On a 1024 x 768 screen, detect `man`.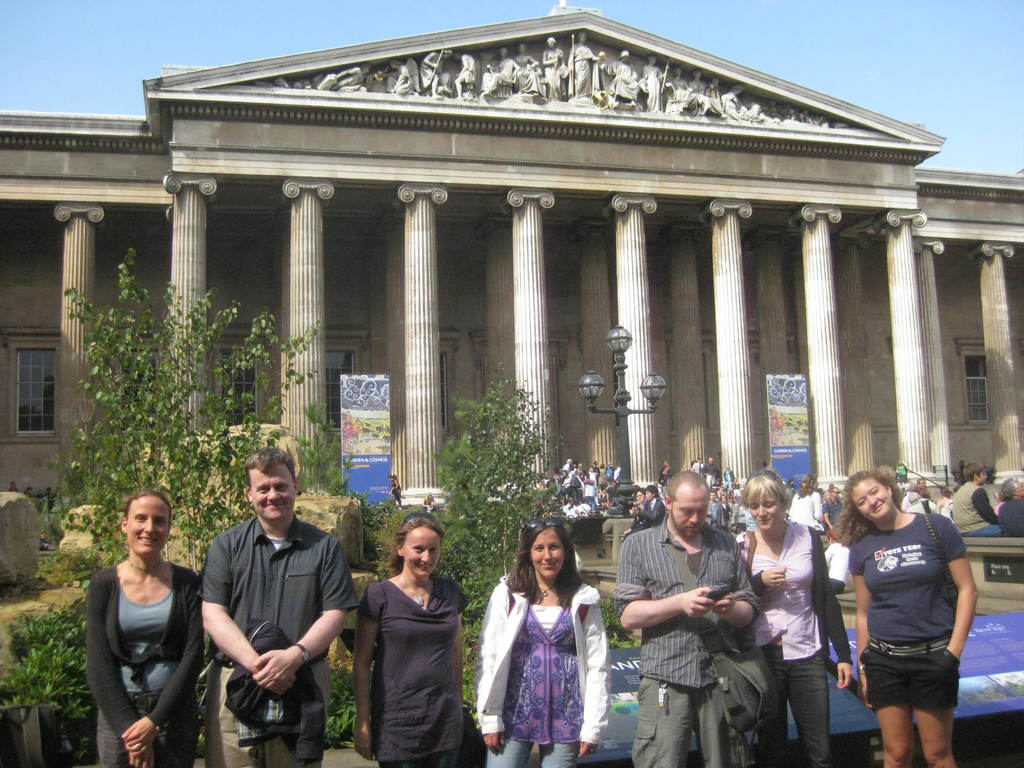
[left=916, top=478, right=931, bottom=495].
